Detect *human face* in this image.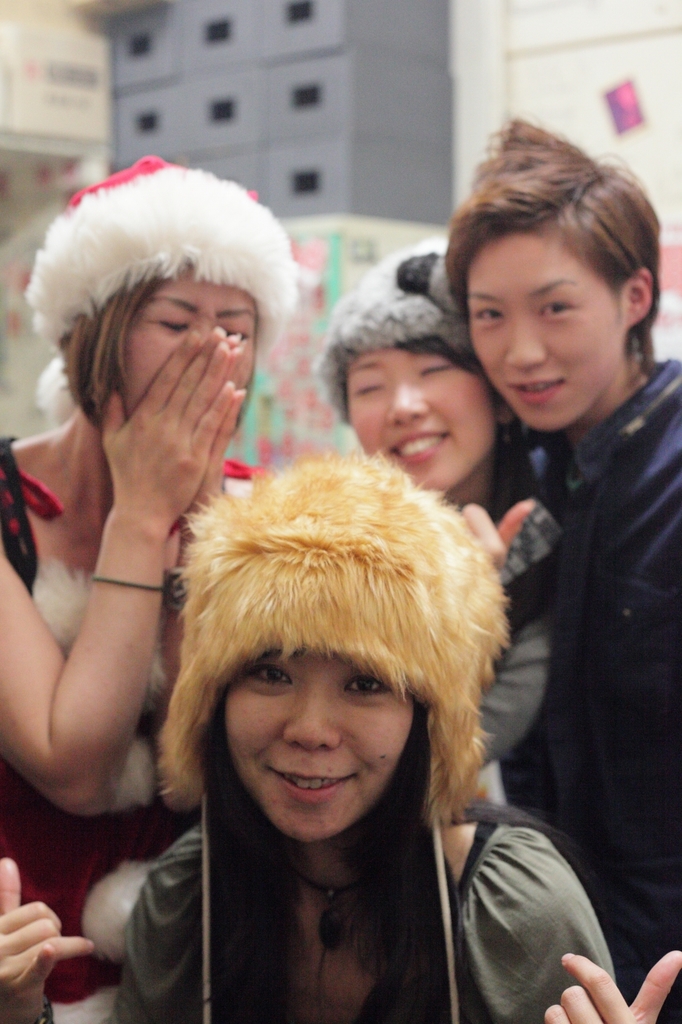
Detection: (x1=222, y1=643, x2=414, y2=850).
